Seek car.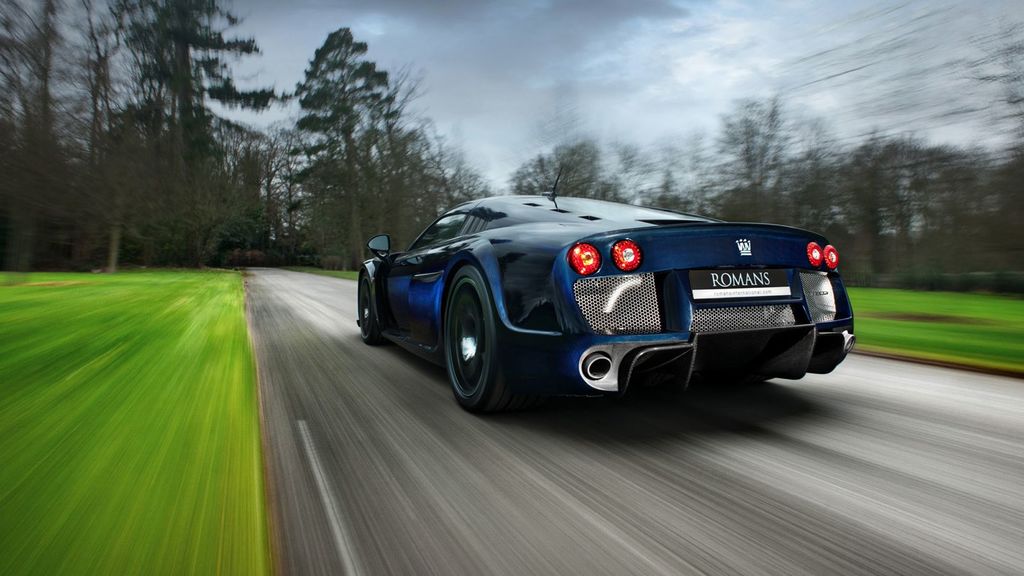
(354, 163, 856, 419).
